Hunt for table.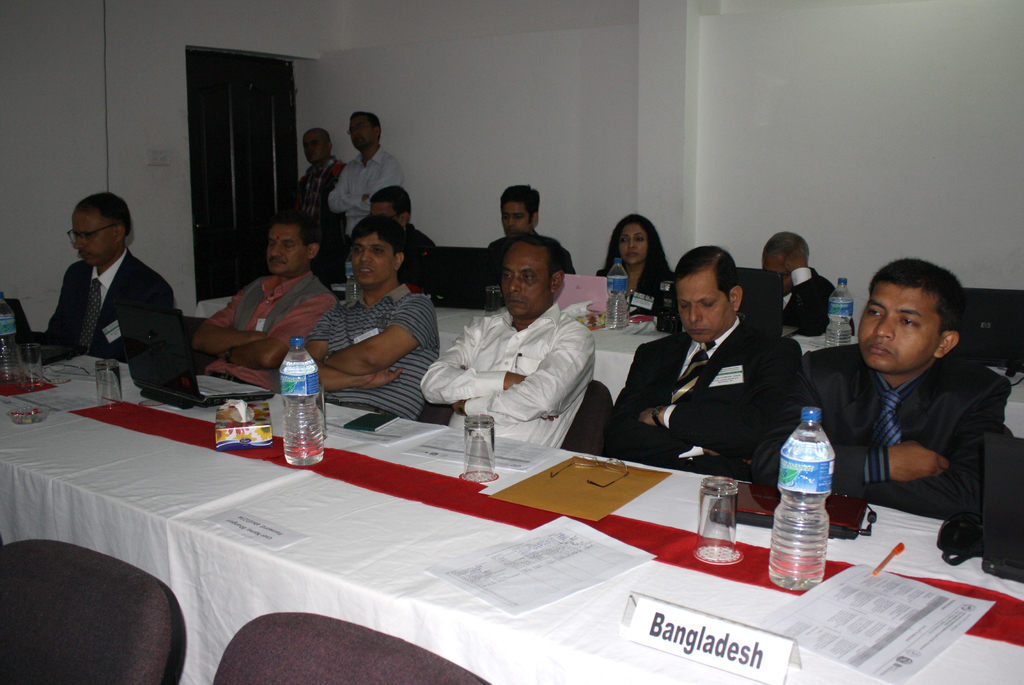
Hunted down at (10,387,903,684).
